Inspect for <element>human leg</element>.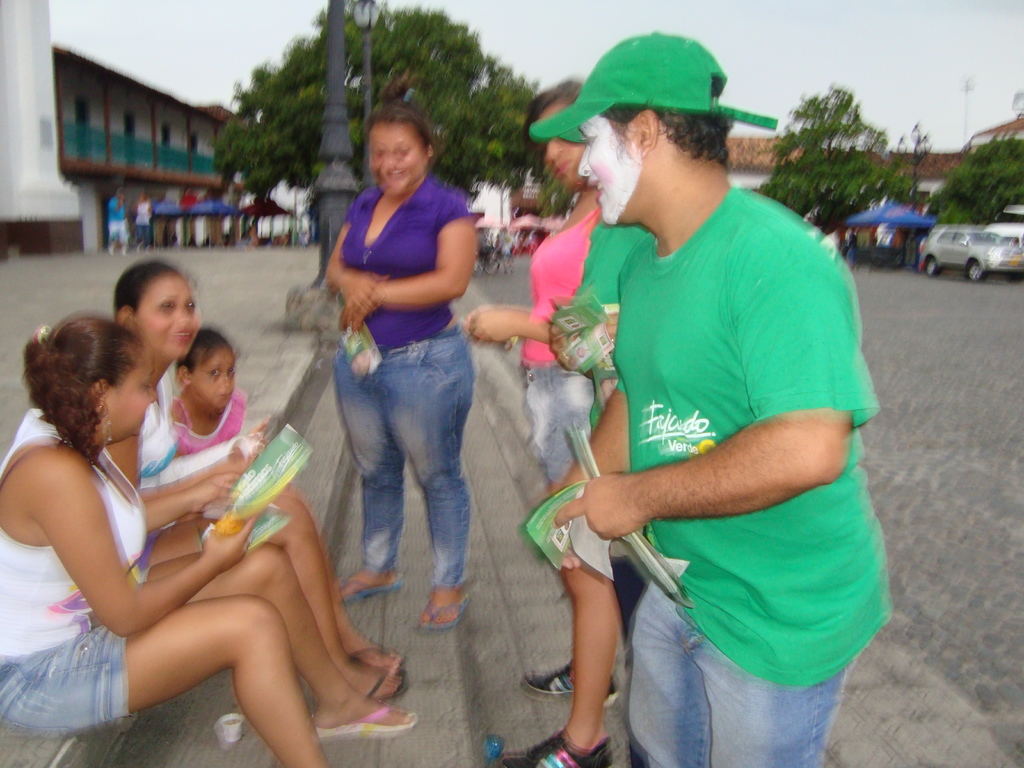
Inspection: (left=625, top=582, right=710, bottom=767).
